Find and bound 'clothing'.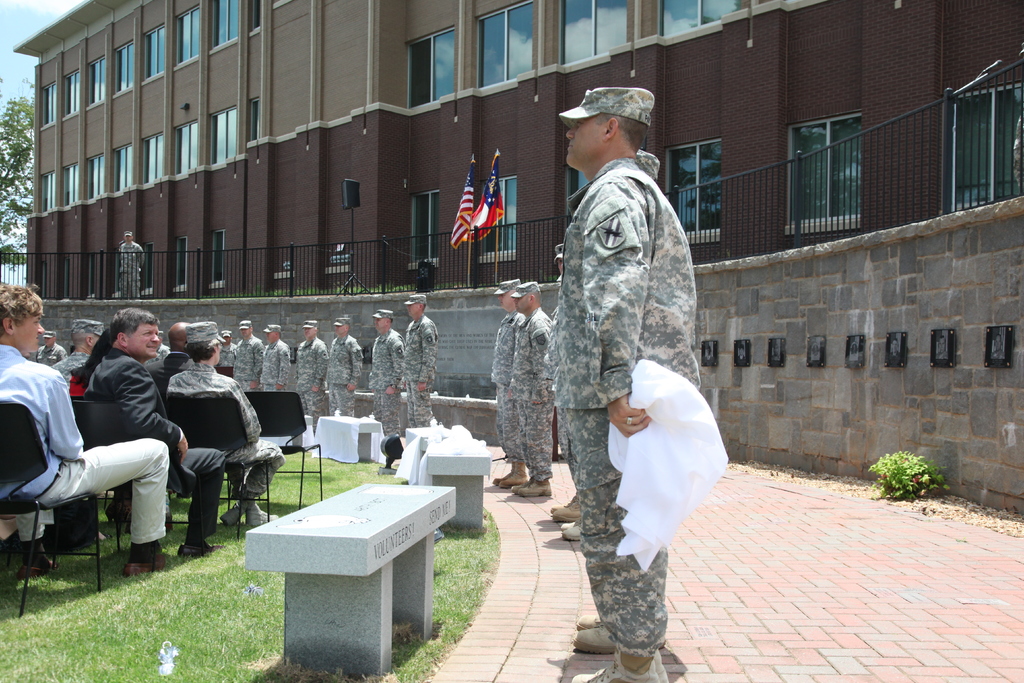
Bound: <bbox>402, 320, 447, 434</bbox>.
